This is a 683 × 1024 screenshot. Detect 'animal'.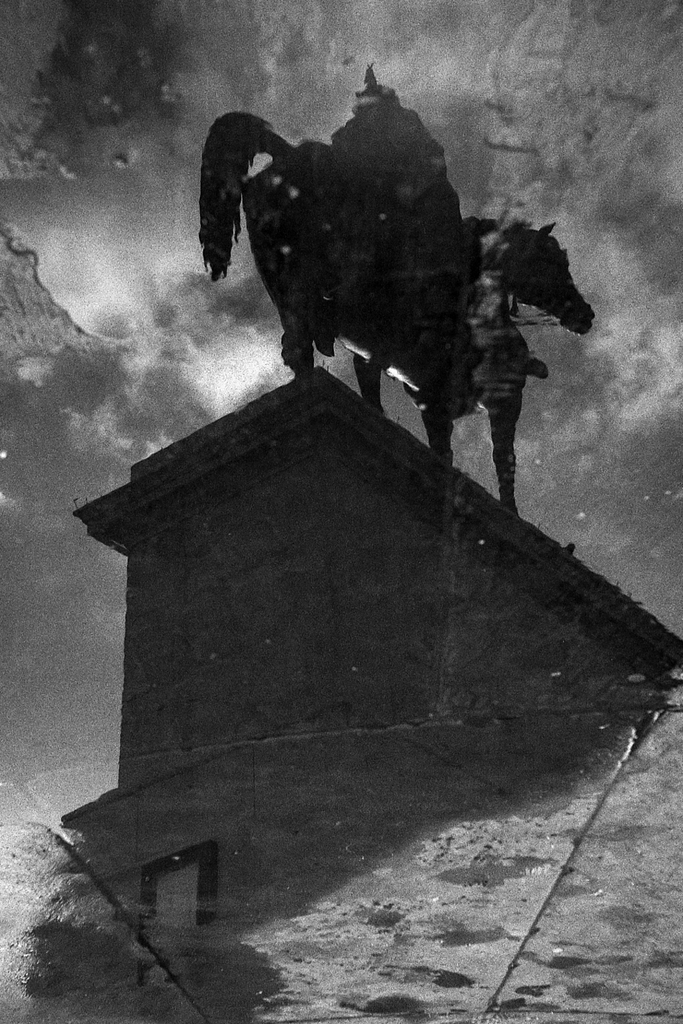
detection(193, 106, 591, 511).
